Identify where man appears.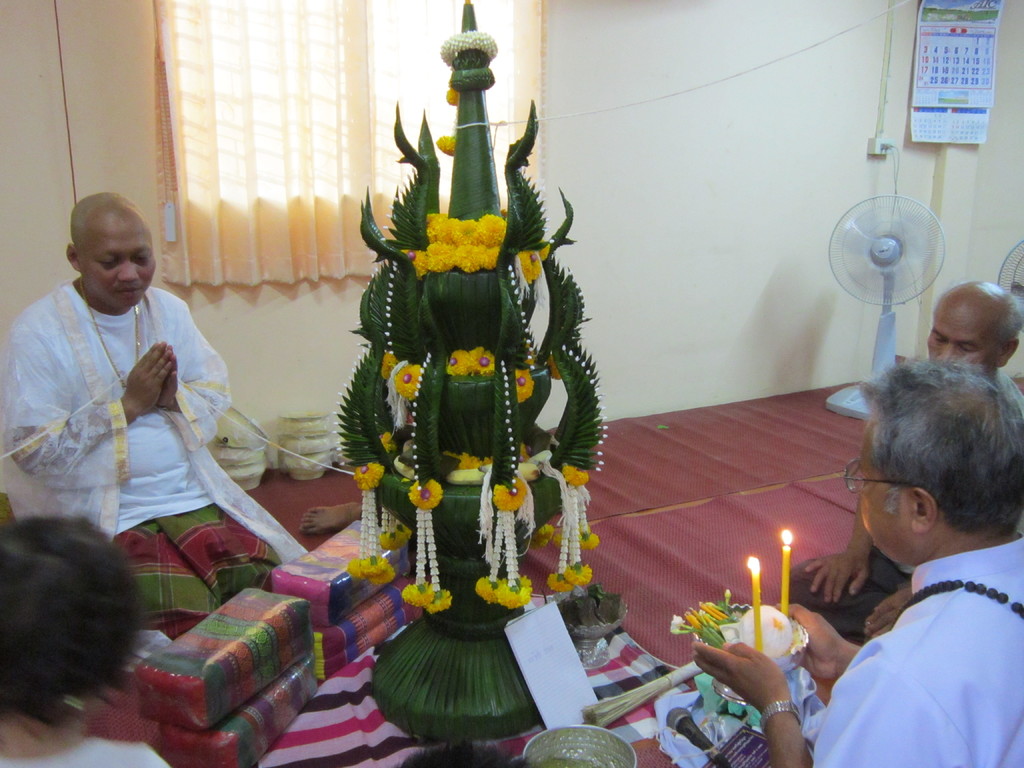
Appears at 0/195/312/641.
